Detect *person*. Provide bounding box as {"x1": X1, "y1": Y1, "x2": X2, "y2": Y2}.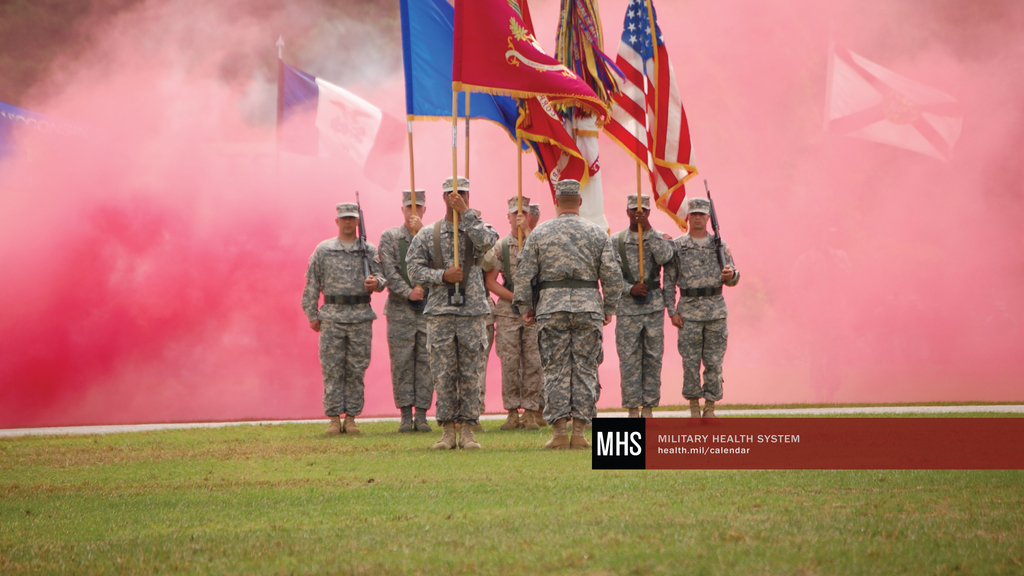
{"x1": 486, "y1": 196, "x2": 547, "y2": 440}.
